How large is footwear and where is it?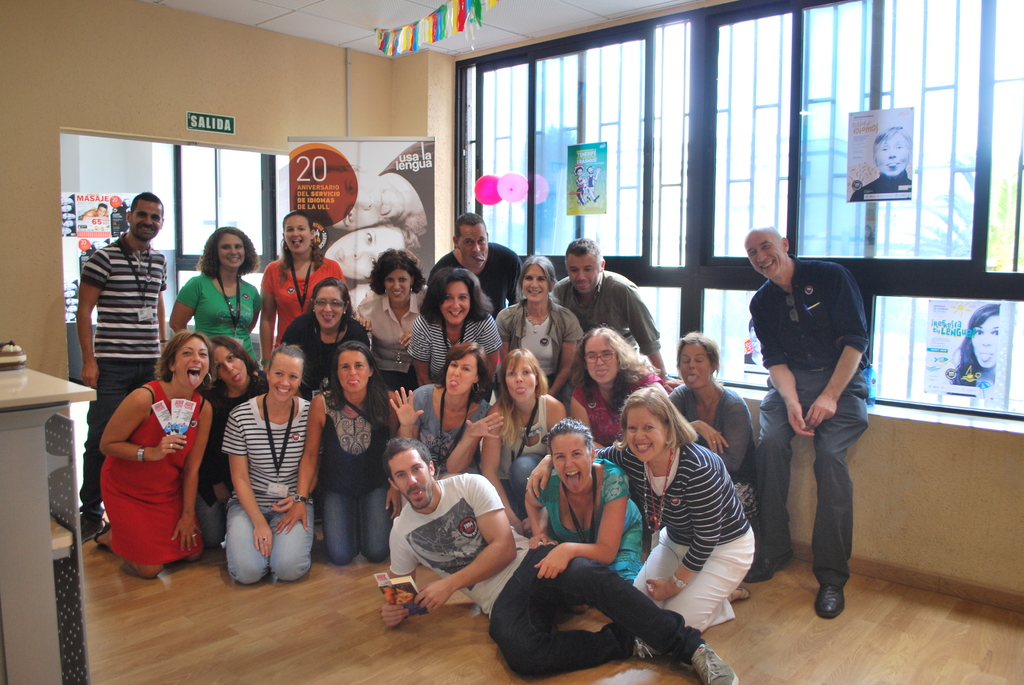
Bounding box: rect(627, 629, 670, 663).
